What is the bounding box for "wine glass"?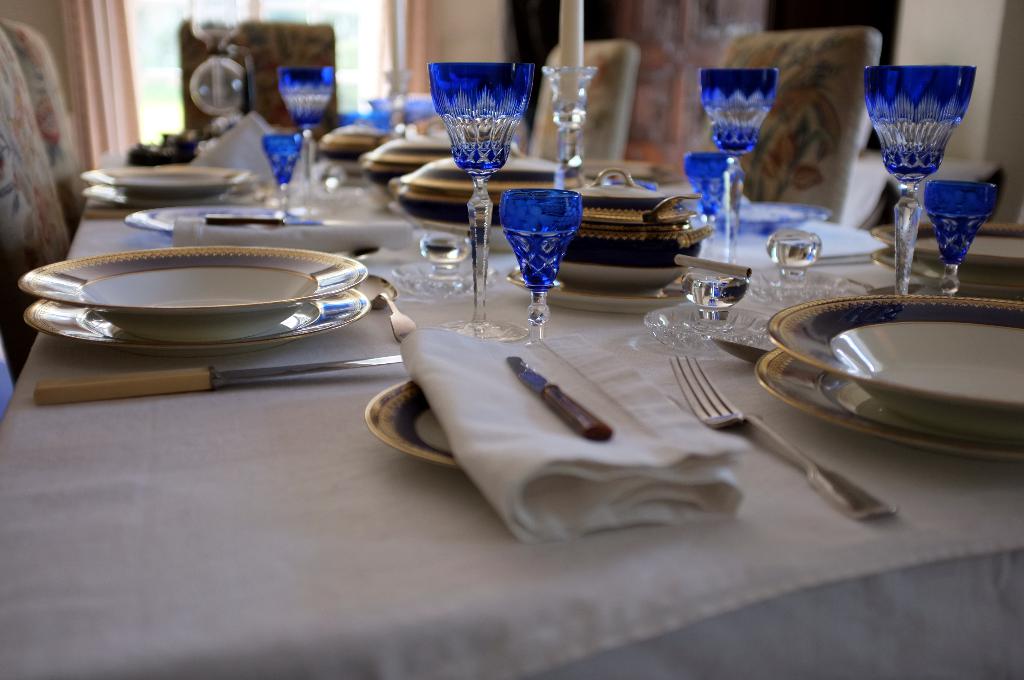
(left=701, top=66, right=773, bottom=266).
